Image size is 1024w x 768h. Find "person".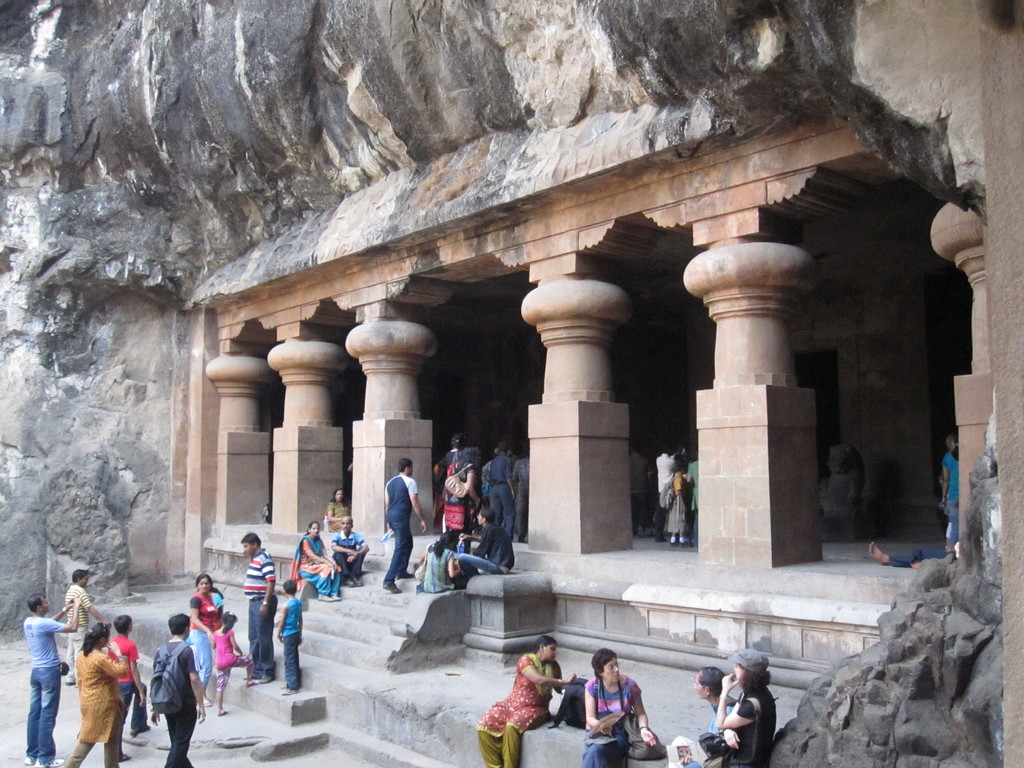
(left=717, top=647, right=781, bottom=767).
